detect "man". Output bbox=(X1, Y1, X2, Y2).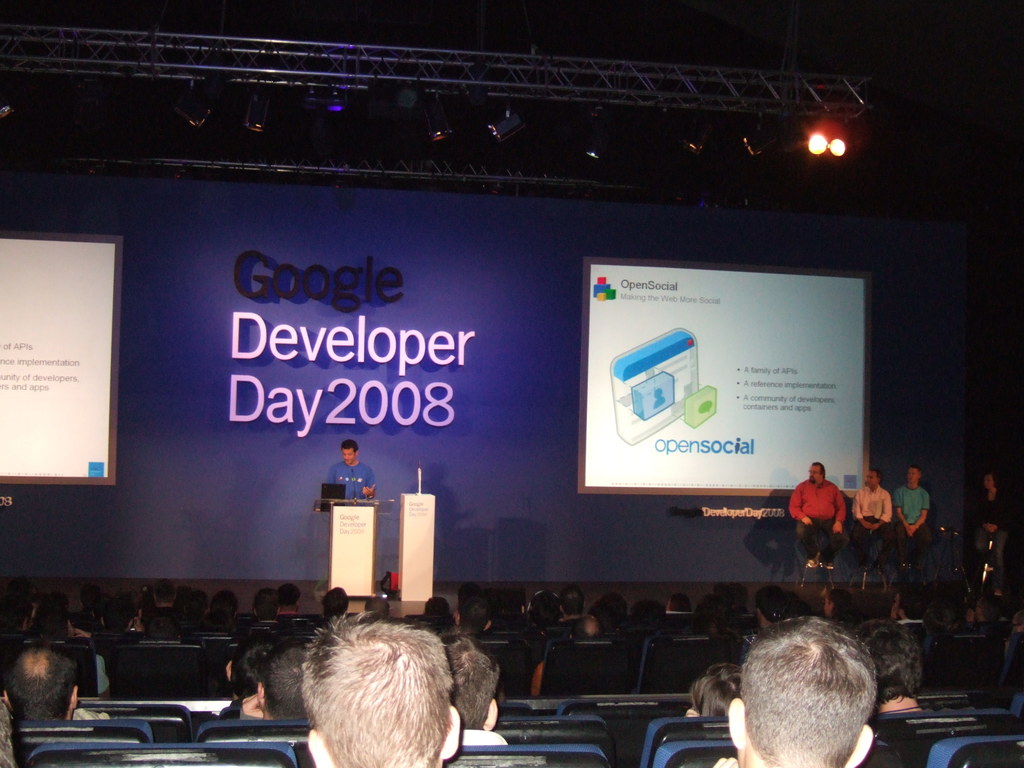
bbox=(975, 467, 1005, 593).
